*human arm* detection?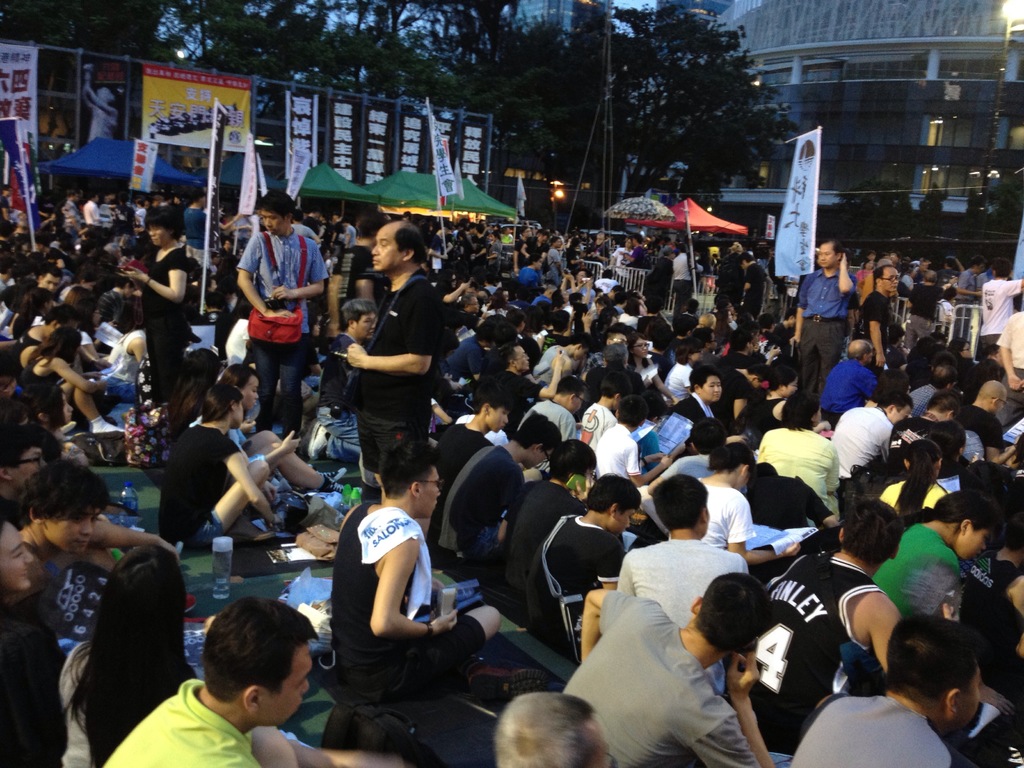
pyautogui.locateOnScreen(949, 280, 972, 295)
